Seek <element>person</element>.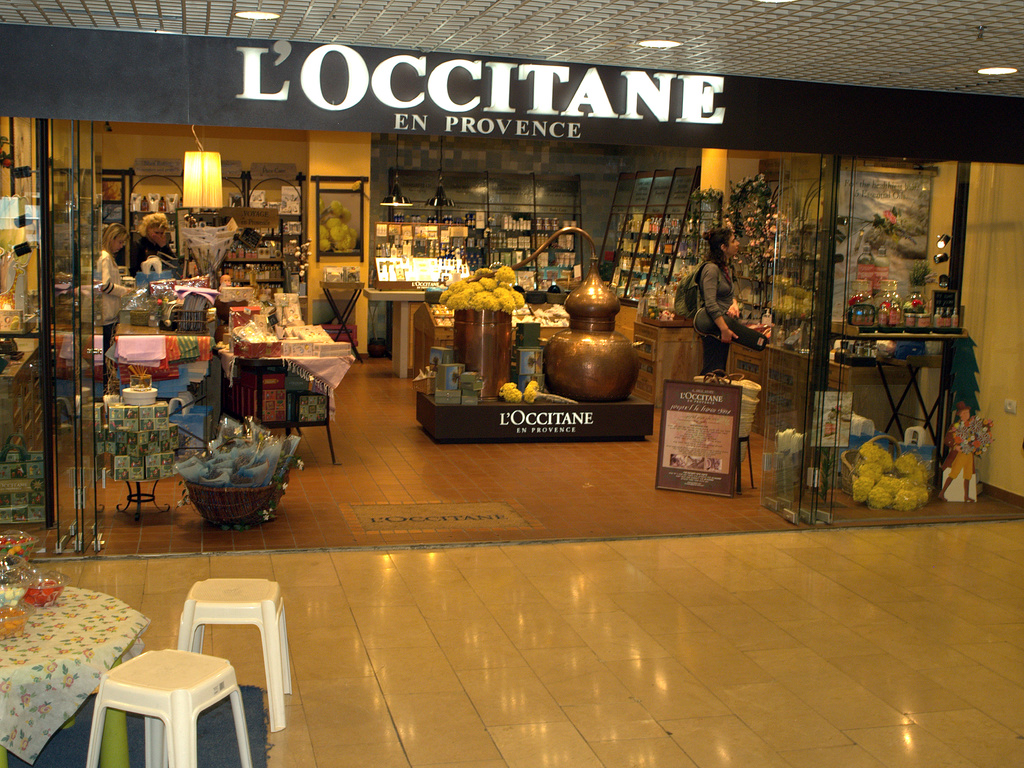
115, 203, 189, 282.
